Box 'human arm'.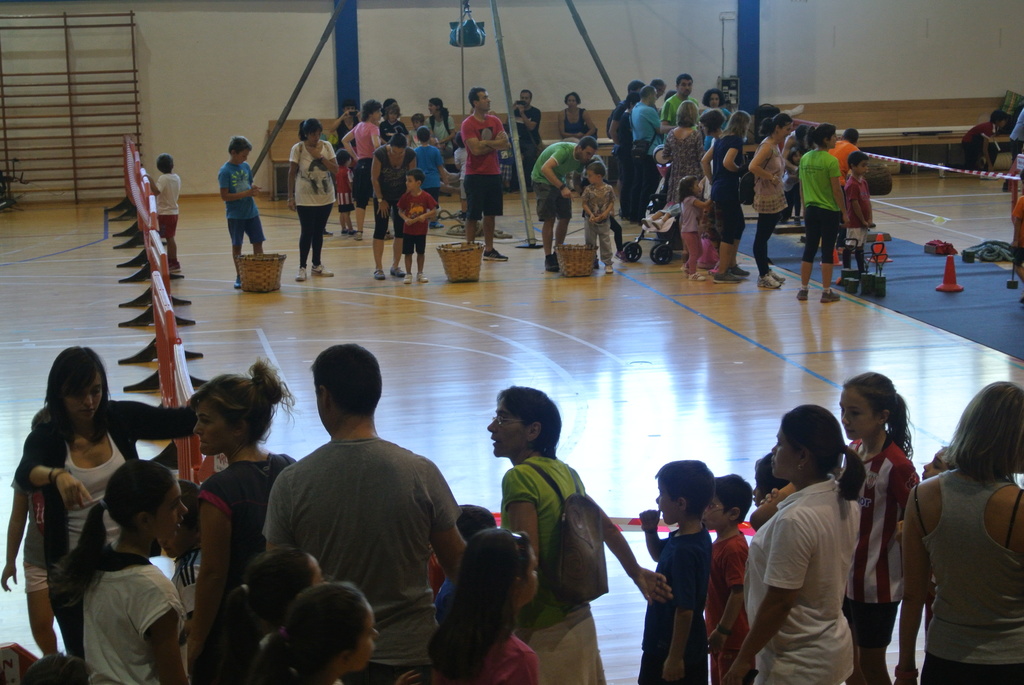
(234,167,259,212).
